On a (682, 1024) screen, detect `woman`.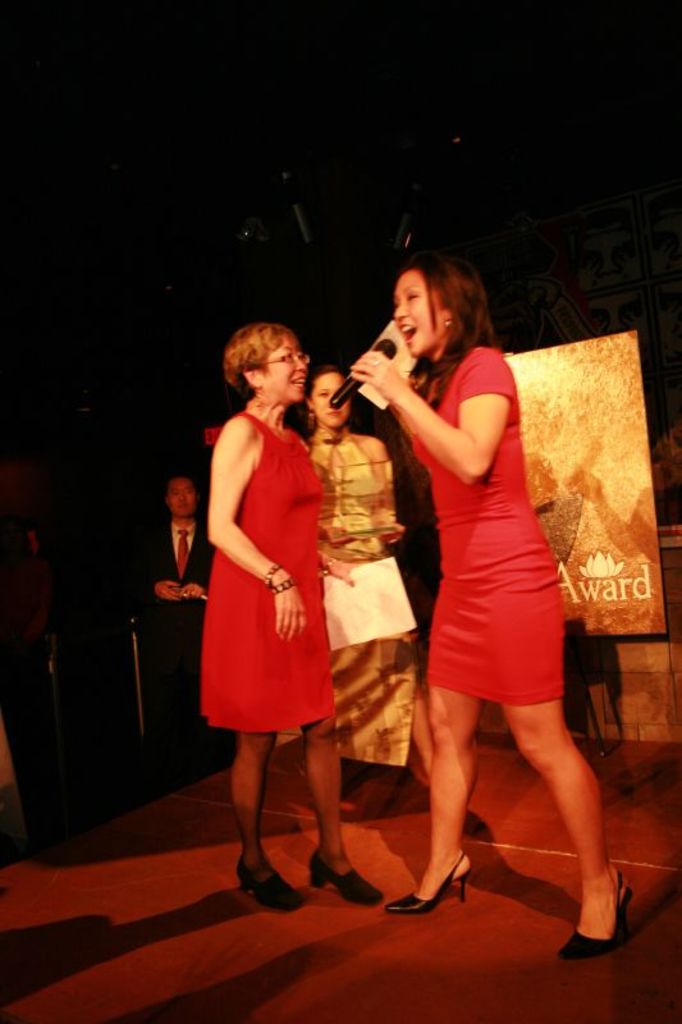
bbox(296, 367, 440, 783).
